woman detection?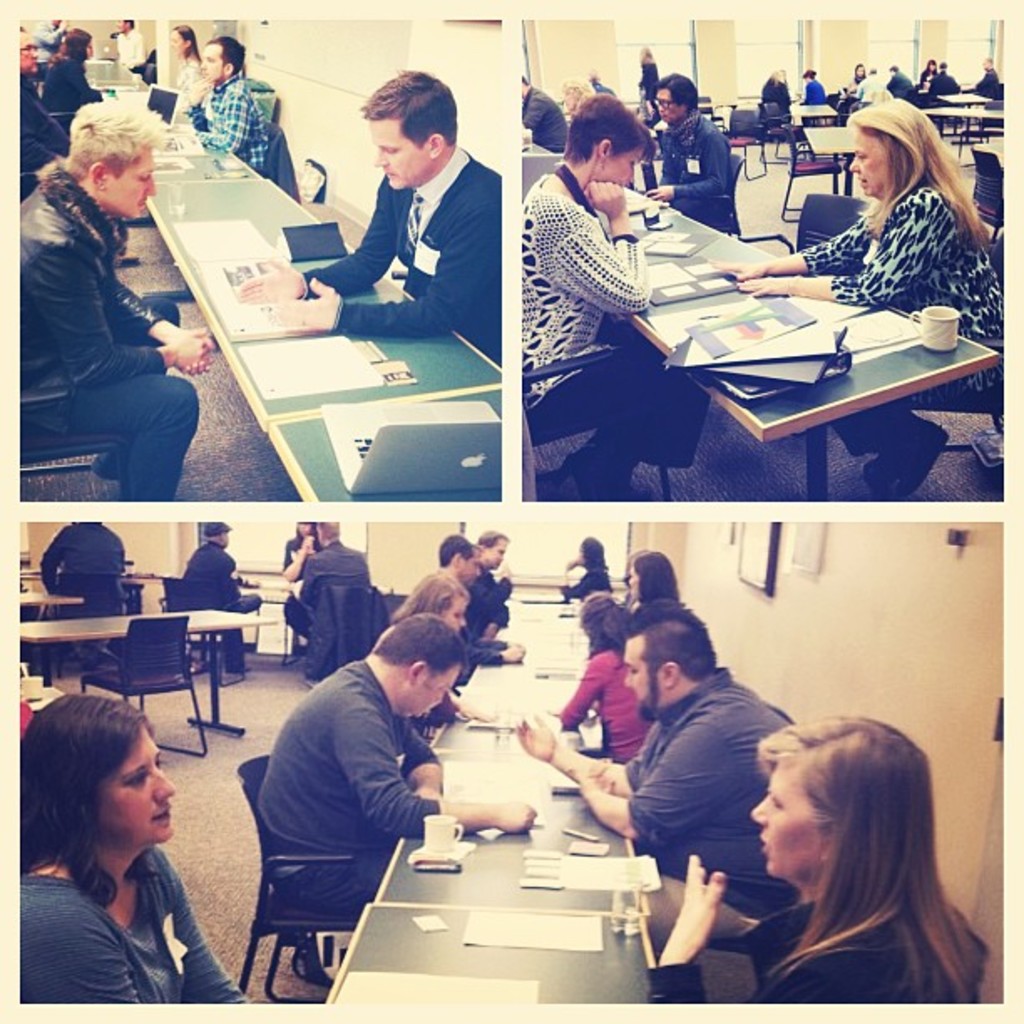
<box>278,525,316,646</box>
